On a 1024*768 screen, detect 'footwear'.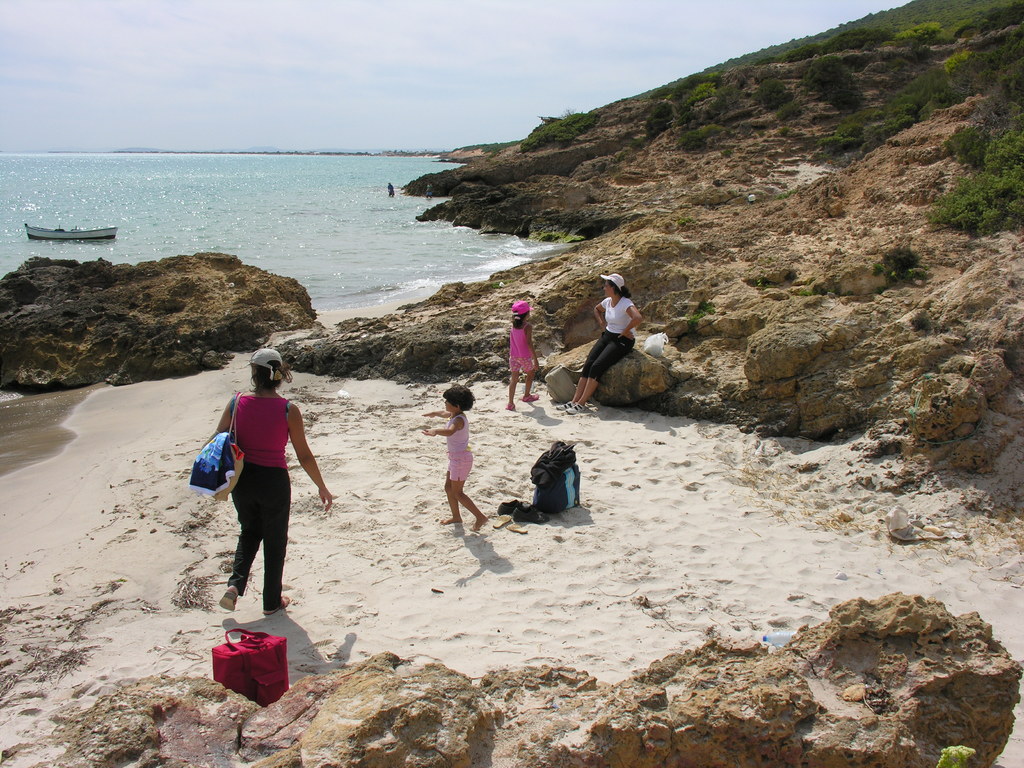
region(269, 589, 291, 613).
